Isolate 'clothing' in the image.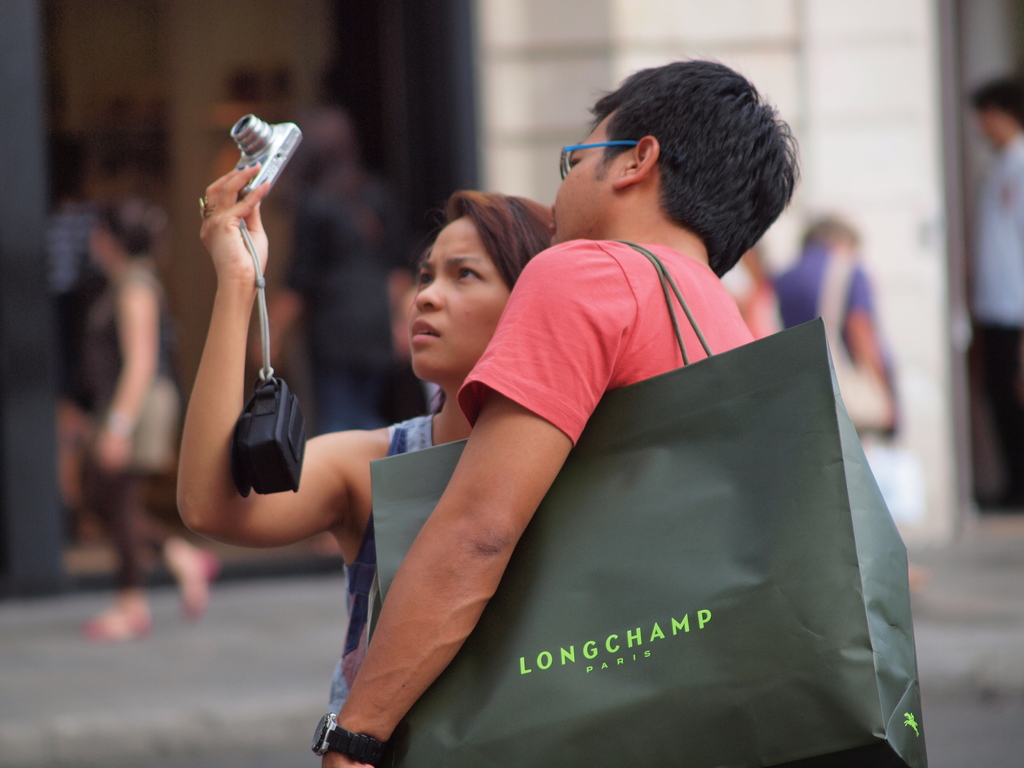
Isolated region: <region>223, 172, 909, 744</region>.
